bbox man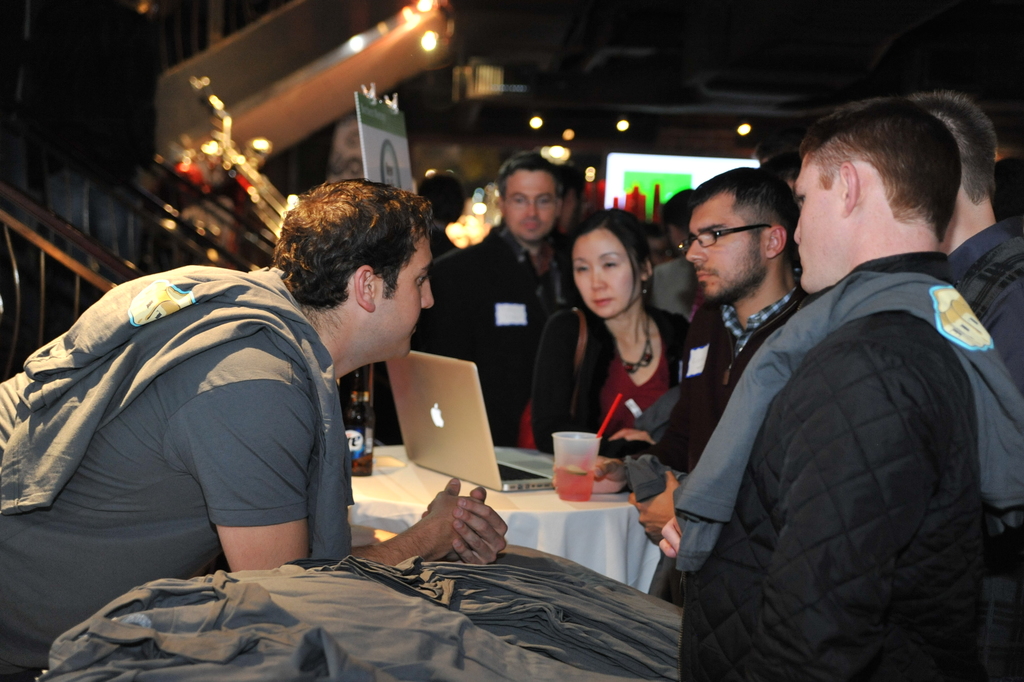
BBox(651, 167, 808, 472)
